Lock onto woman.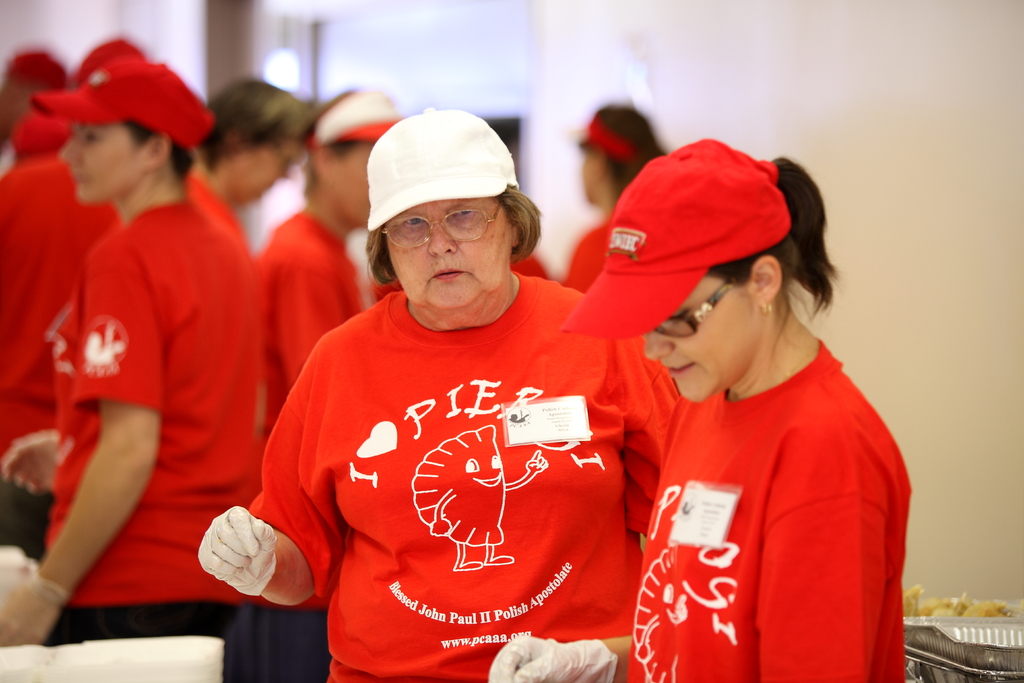
Locked: bbox=(202, 105, 689, 682).
